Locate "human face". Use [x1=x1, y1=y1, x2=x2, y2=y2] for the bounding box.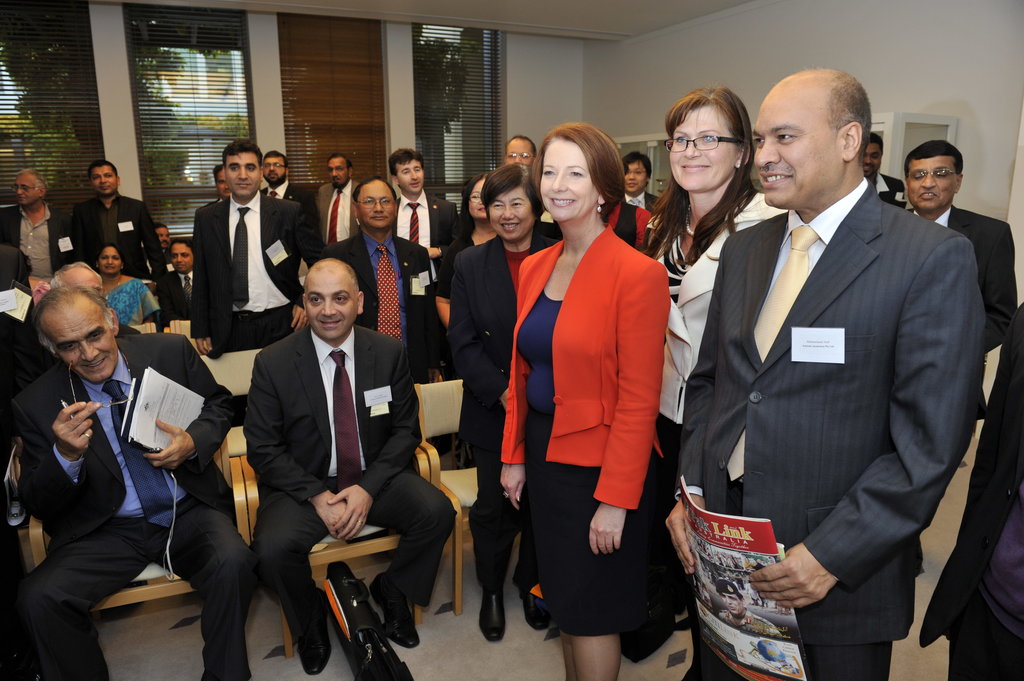
[x1=861, y1=142, x2=881, y2=172].
